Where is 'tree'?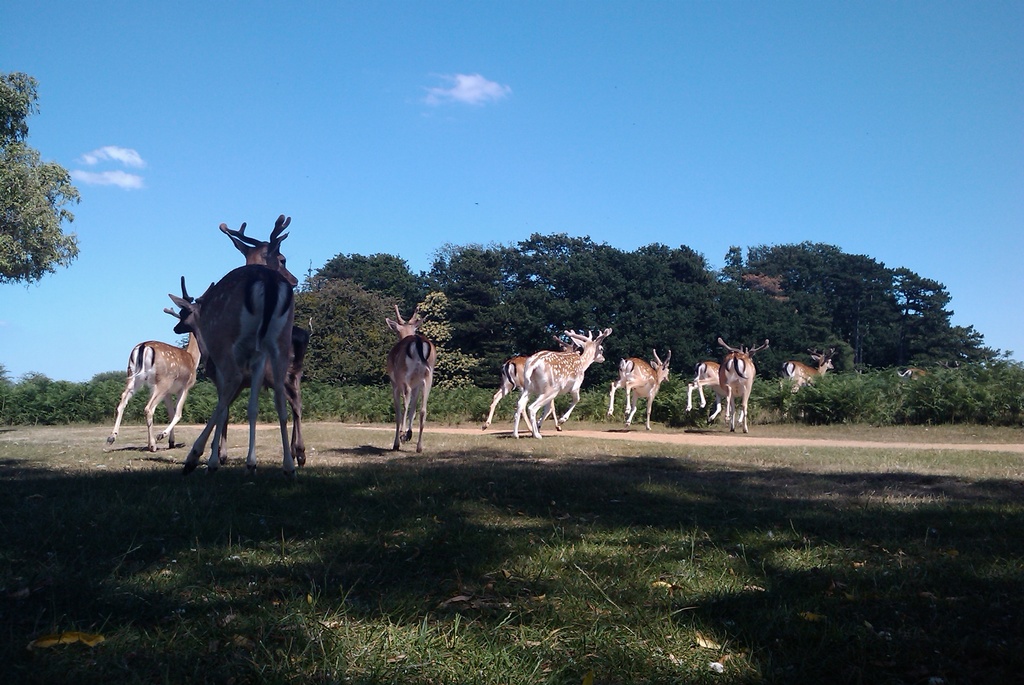
locate(422, 240, 857, 390).
